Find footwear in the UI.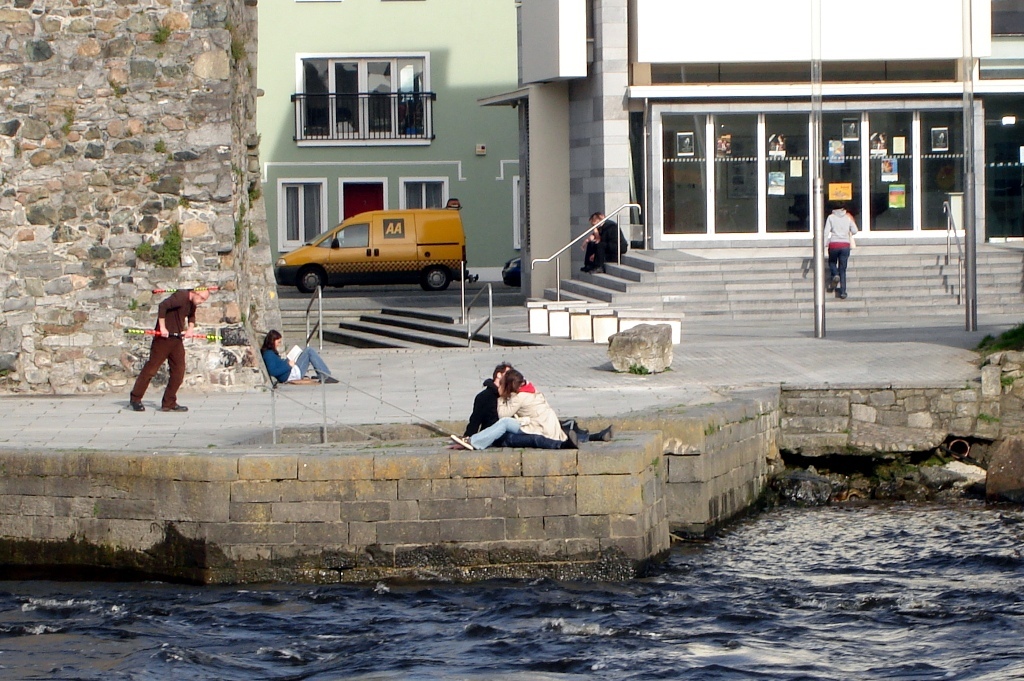
UI element at box(318, 372, 340, 384).
